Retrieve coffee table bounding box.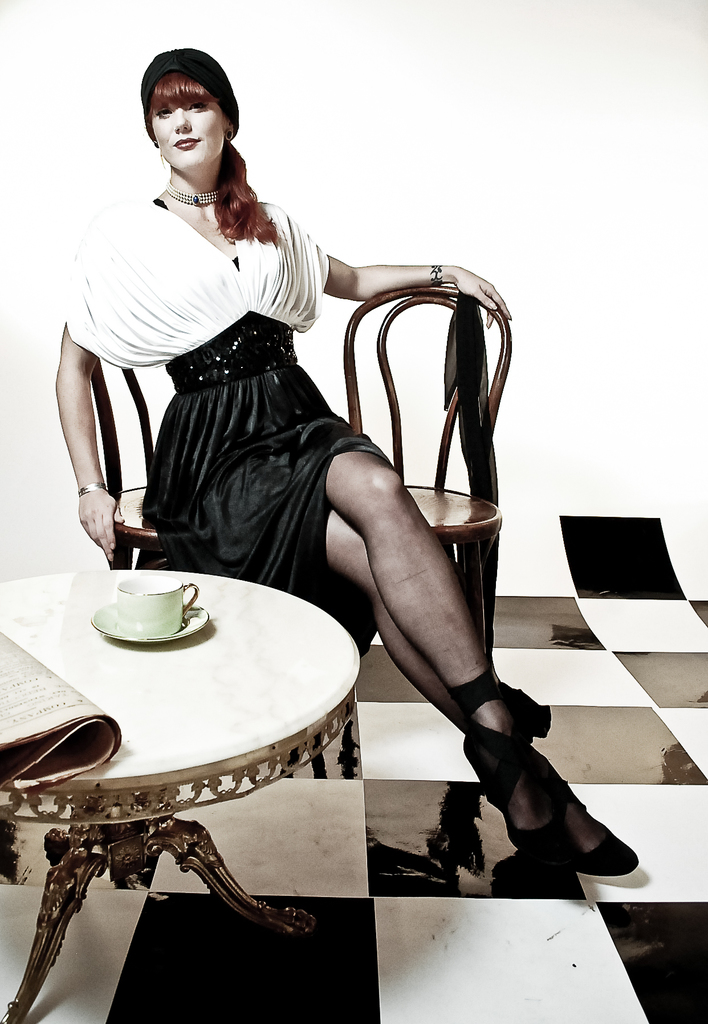
Bounding box: <region>0, 566, 370, 1023</region>.
